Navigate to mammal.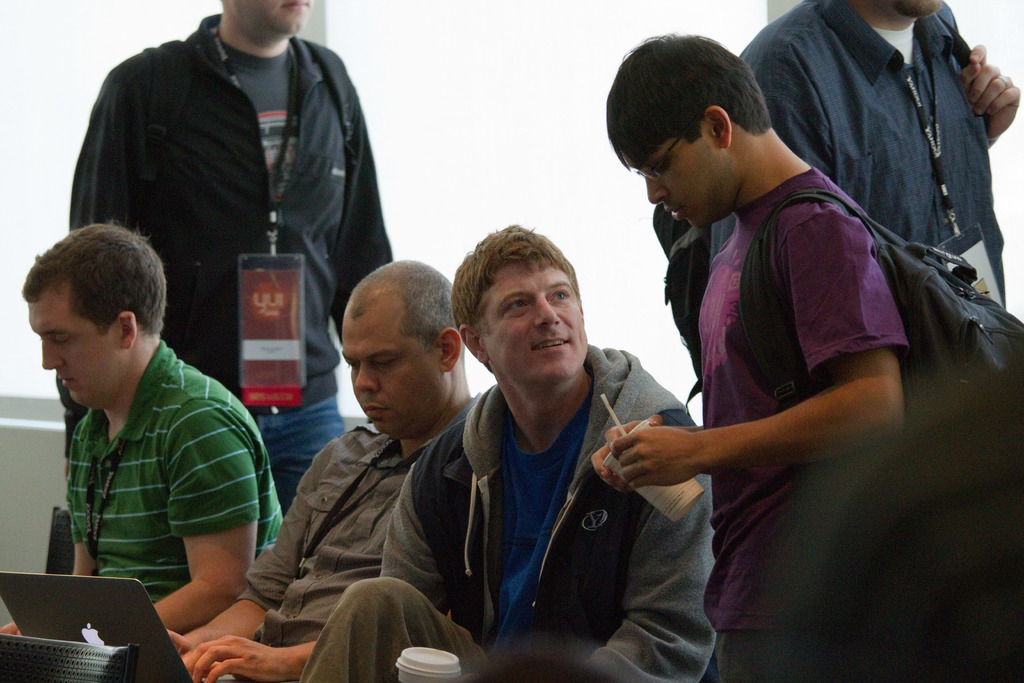
Navigation target: (left=299, top=211, right=715, bottom=682).
